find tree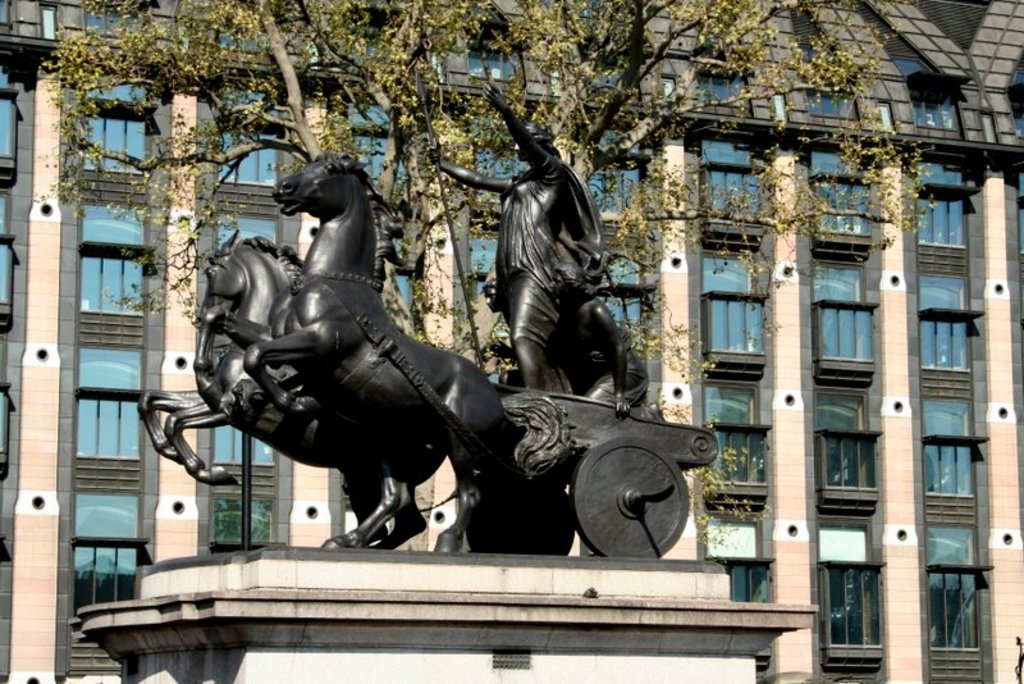
<bbox>24, 3, 955, 560</bbox>
